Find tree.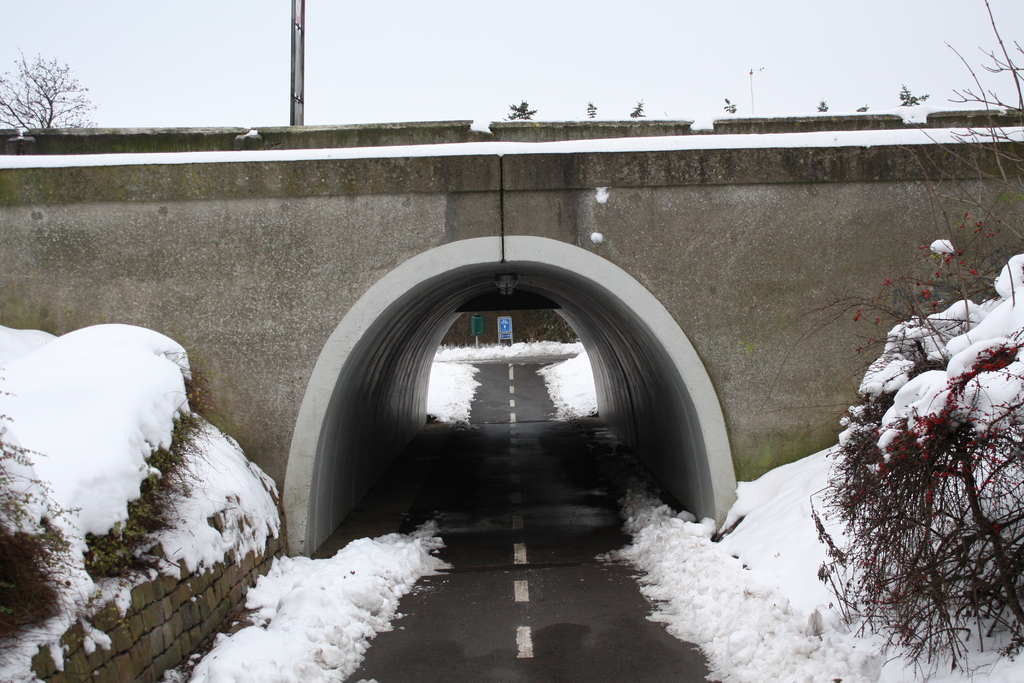
left=579, top=99, right=603, bottom=124.
